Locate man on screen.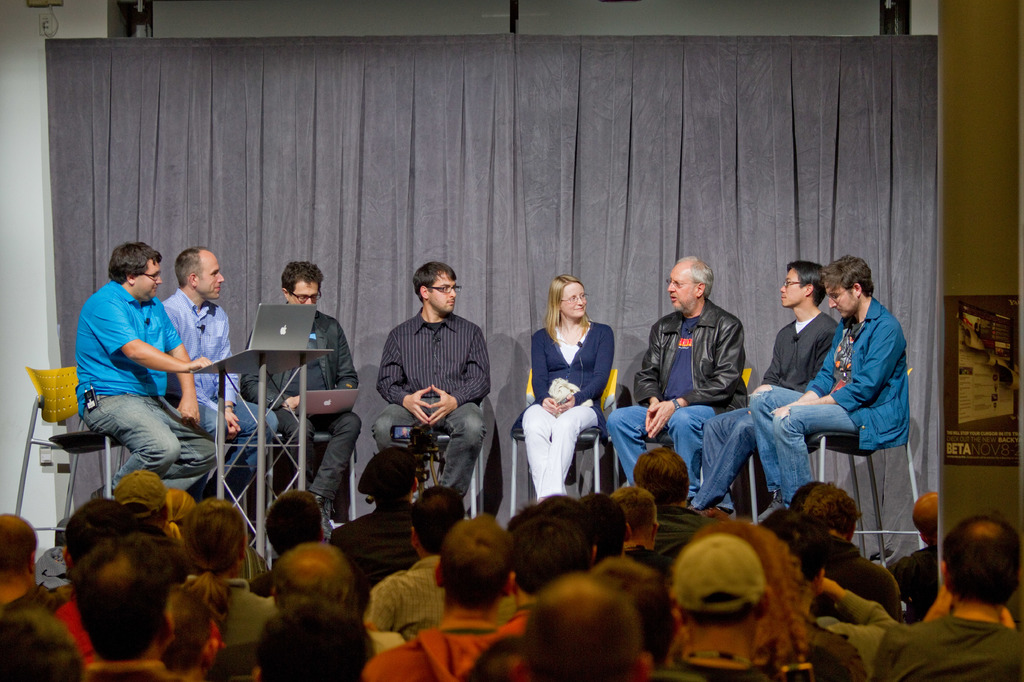
On screen at (x1=781, y1=535, x2=891, y2=681).
